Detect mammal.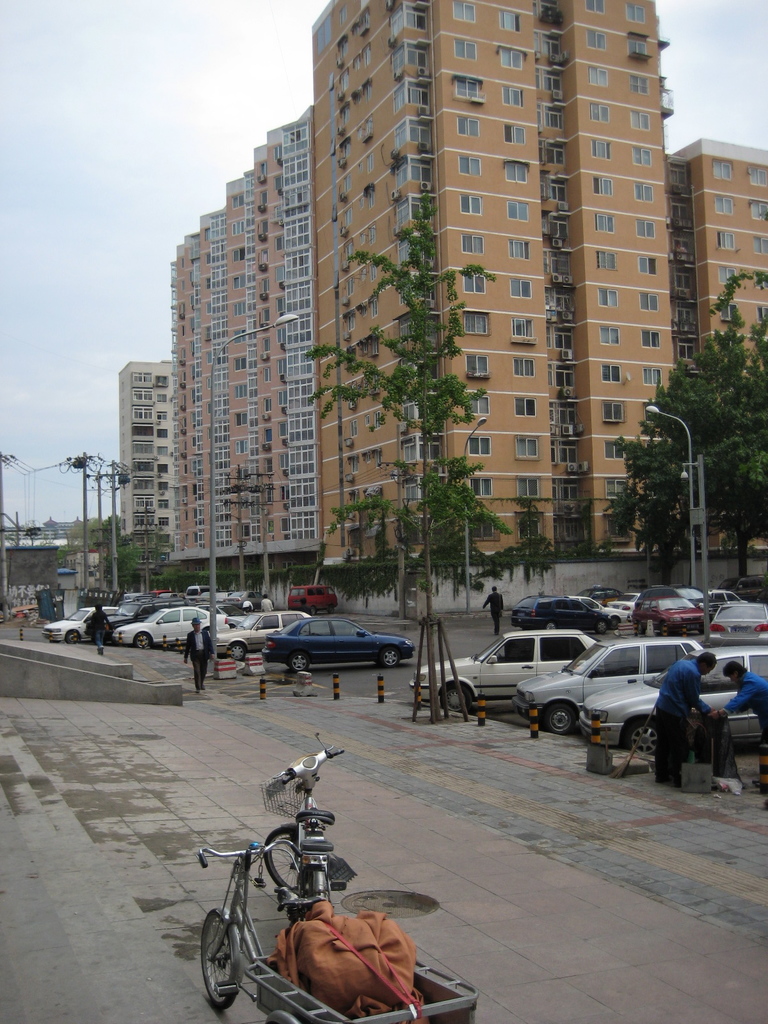
Detected at (x1=244, y1=601, x2=254, y2=610).
